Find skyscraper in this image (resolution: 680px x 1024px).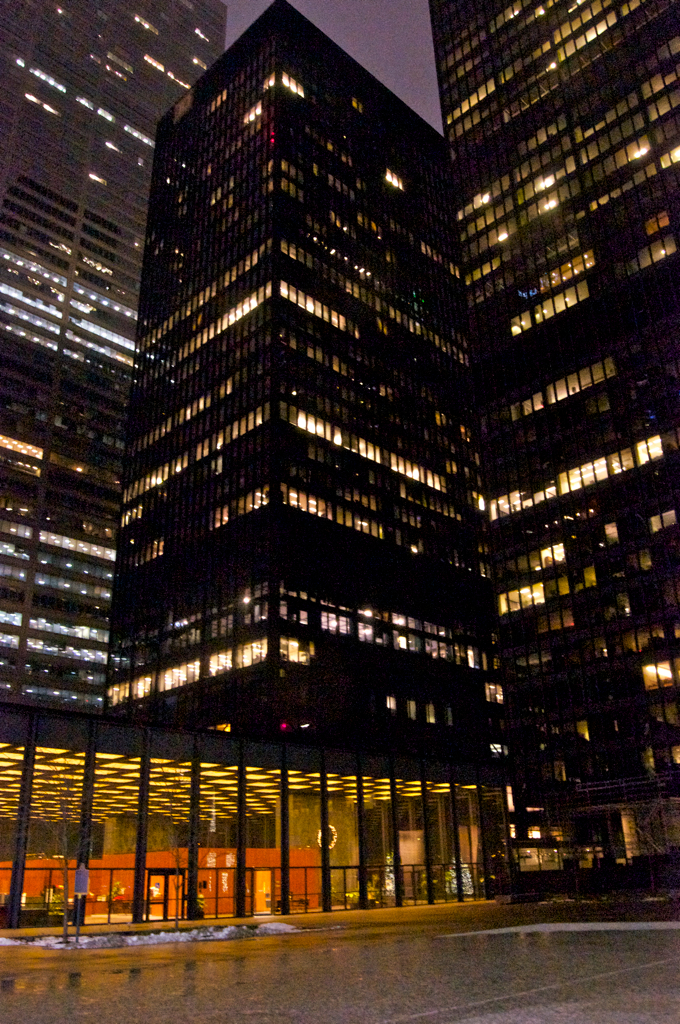
(x1=0, y1=0, x2=236, y2=721).
